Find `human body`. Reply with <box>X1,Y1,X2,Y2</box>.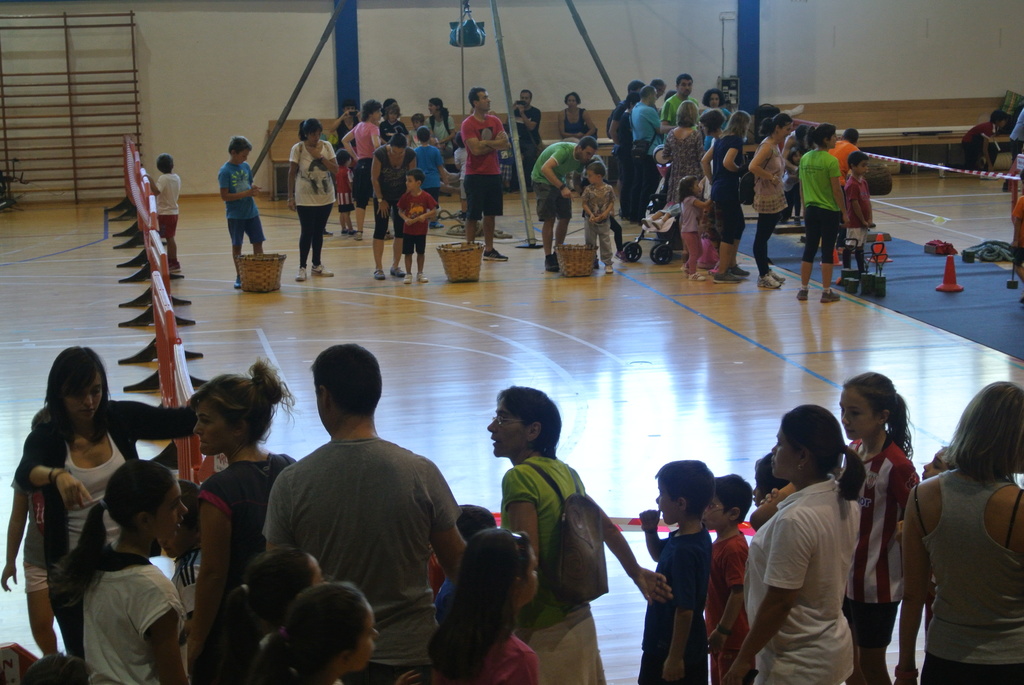
<box>788,147,852,303</box>.
